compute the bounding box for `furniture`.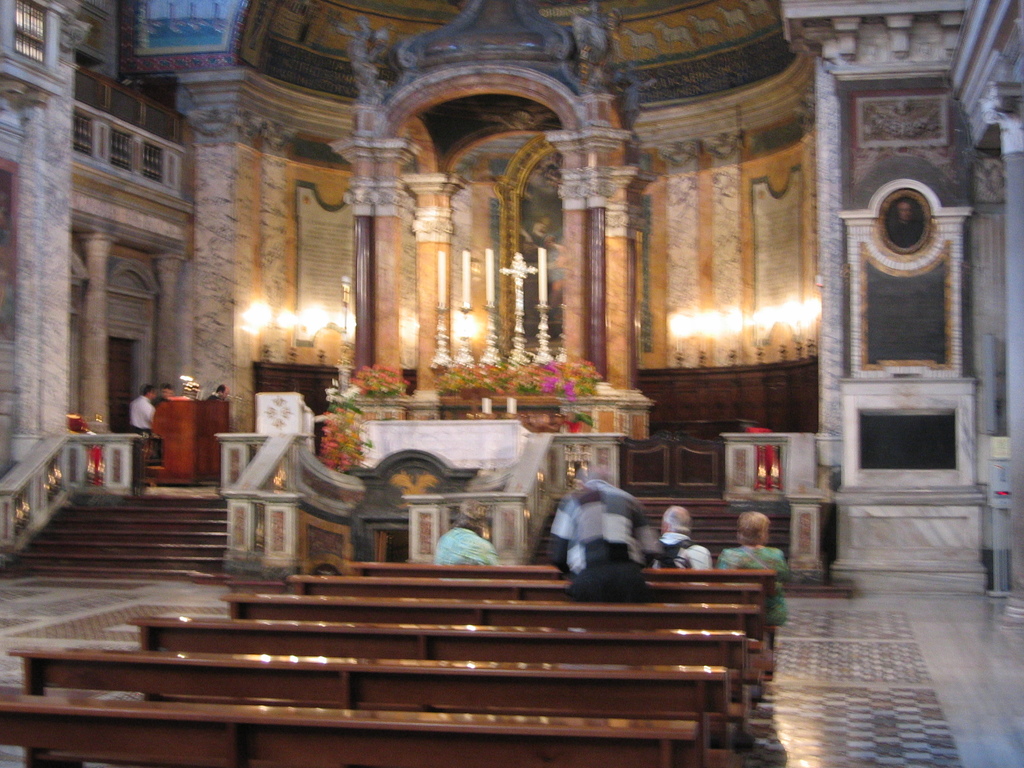
box(161, 399, 228, 482).
